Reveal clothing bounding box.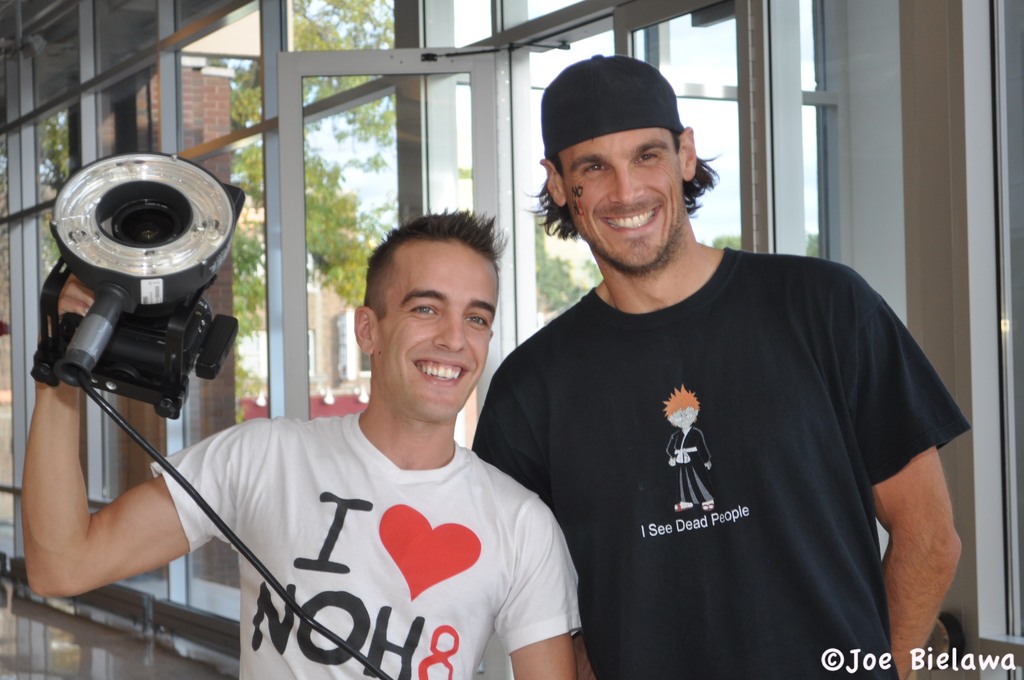
Revealed: left=502, top=220, right=956, bottom=678.
